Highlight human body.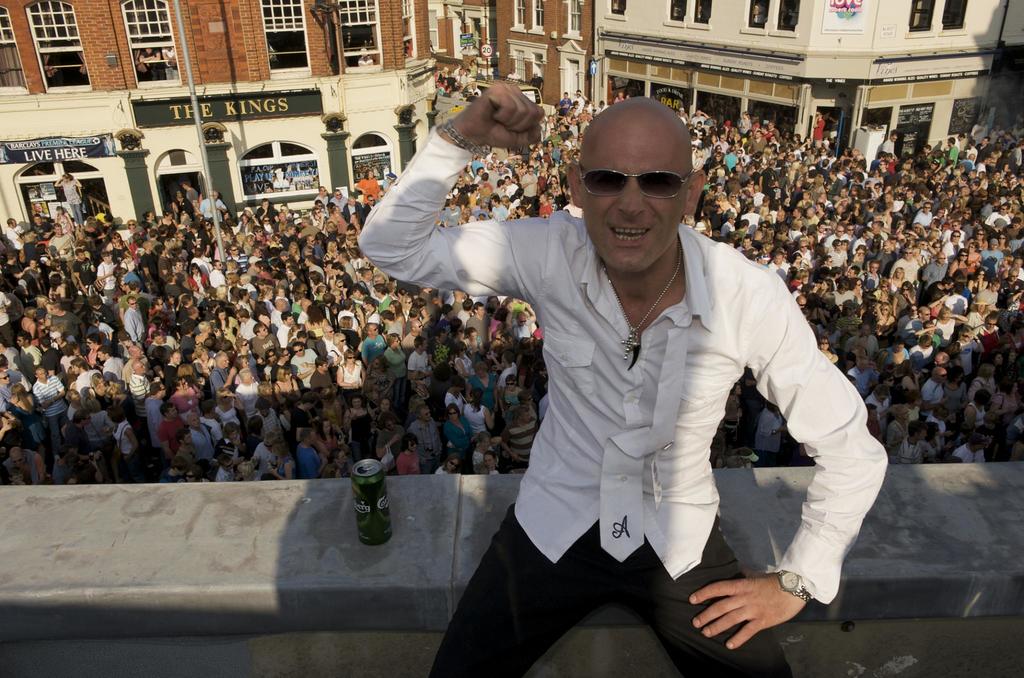
Highlighted region: detection(465, 383, 492, 431).
